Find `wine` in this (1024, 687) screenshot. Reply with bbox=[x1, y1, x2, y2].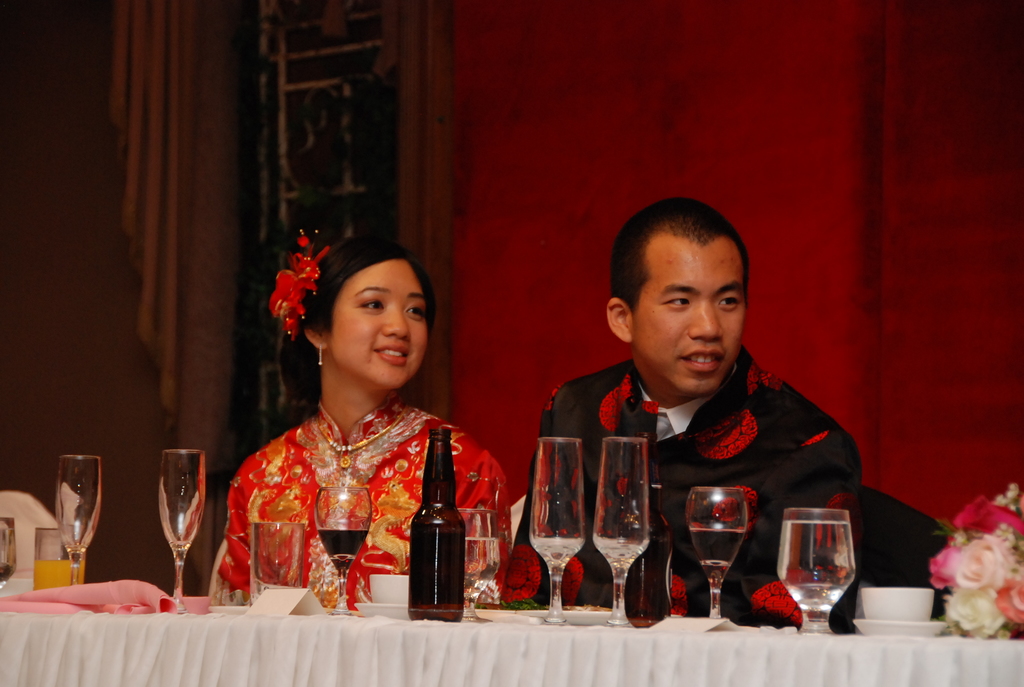
bbox=[401, 426, 469, 624].
